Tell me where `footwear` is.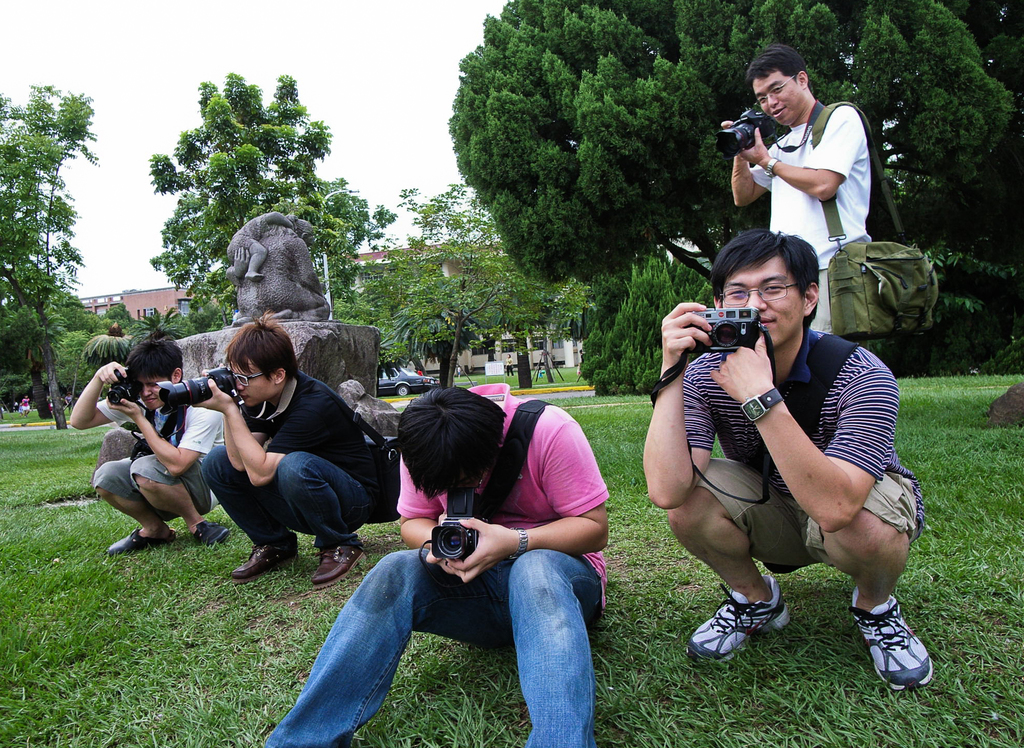
`footwear` is at x1=308, y1=546, x2=370, y2=589.
